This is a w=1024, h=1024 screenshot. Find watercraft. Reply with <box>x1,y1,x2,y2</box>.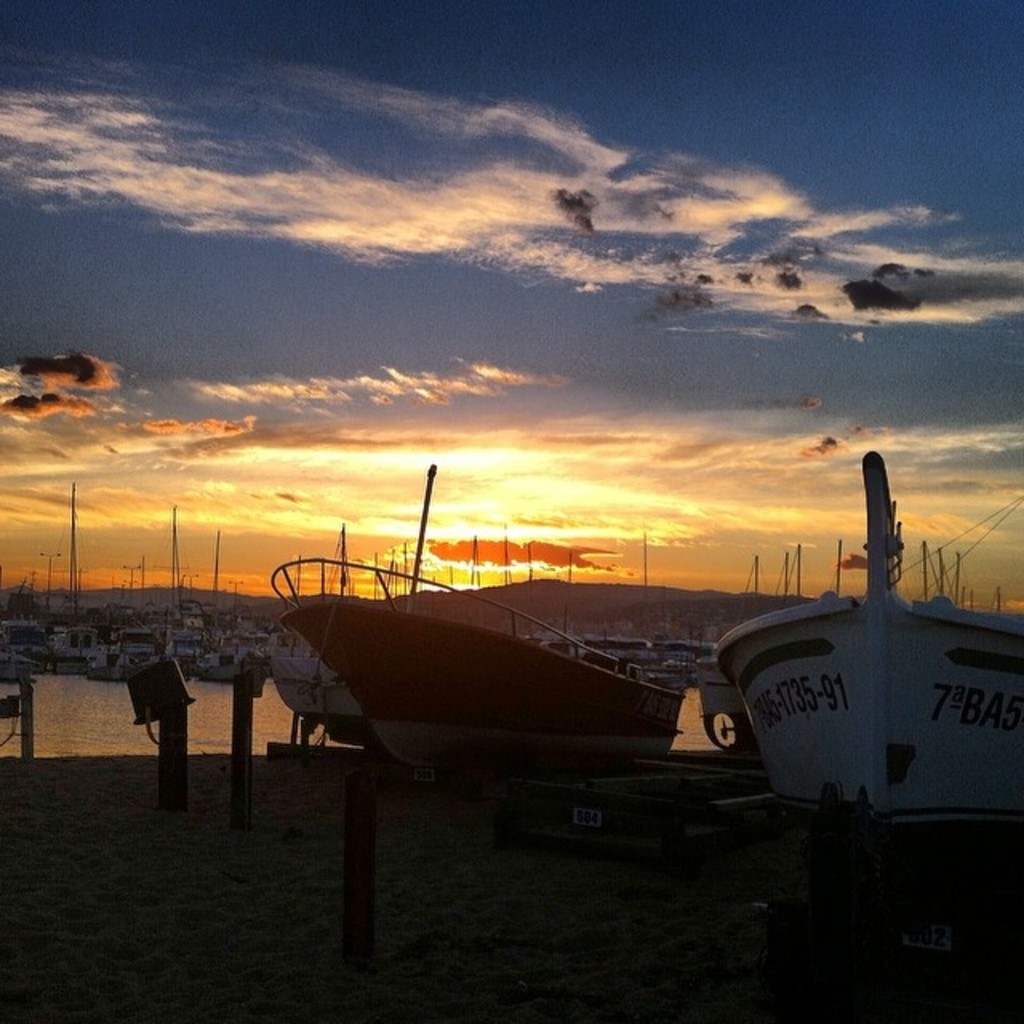
<box>261,574,678,781</box>.
